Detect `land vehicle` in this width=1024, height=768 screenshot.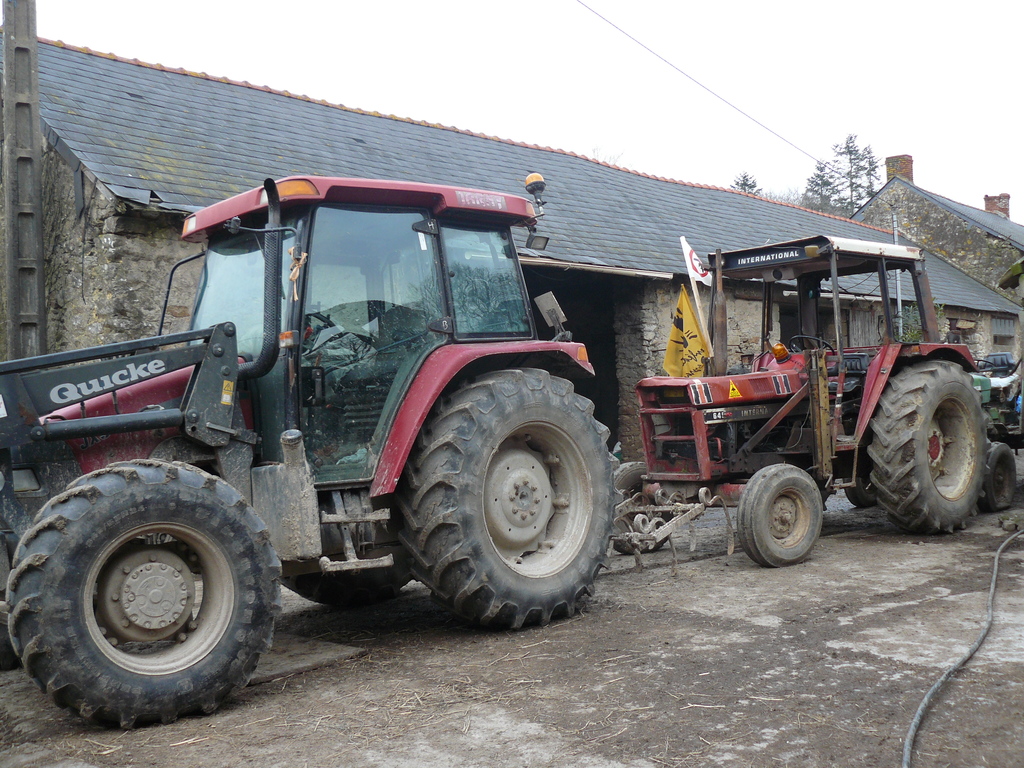
Detection: crop(0, 172, 733, 723).
